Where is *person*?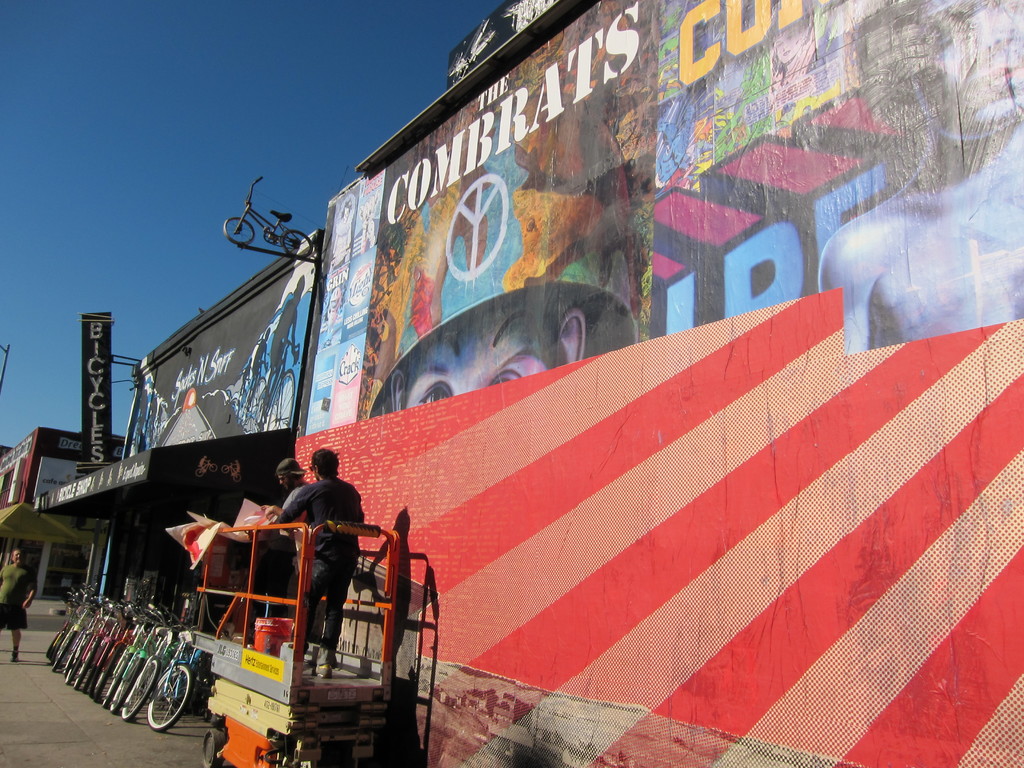
select_region(264, 460, 308, 517).
